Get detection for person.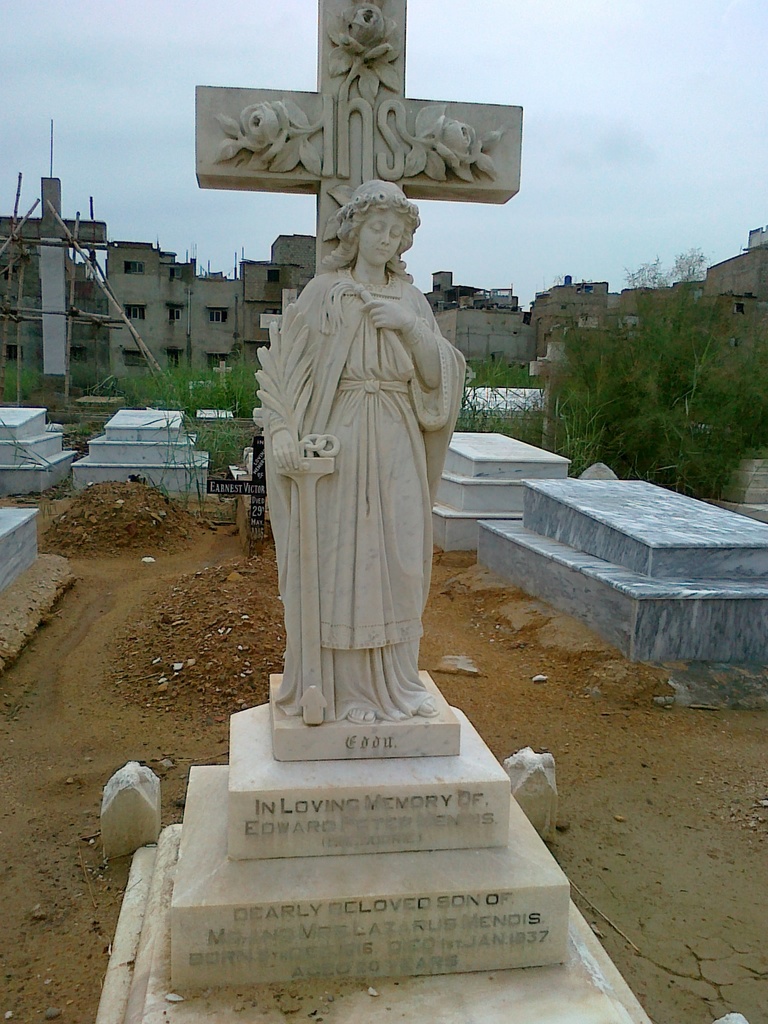
Detection: bbox(259, 181, 472, 725).
